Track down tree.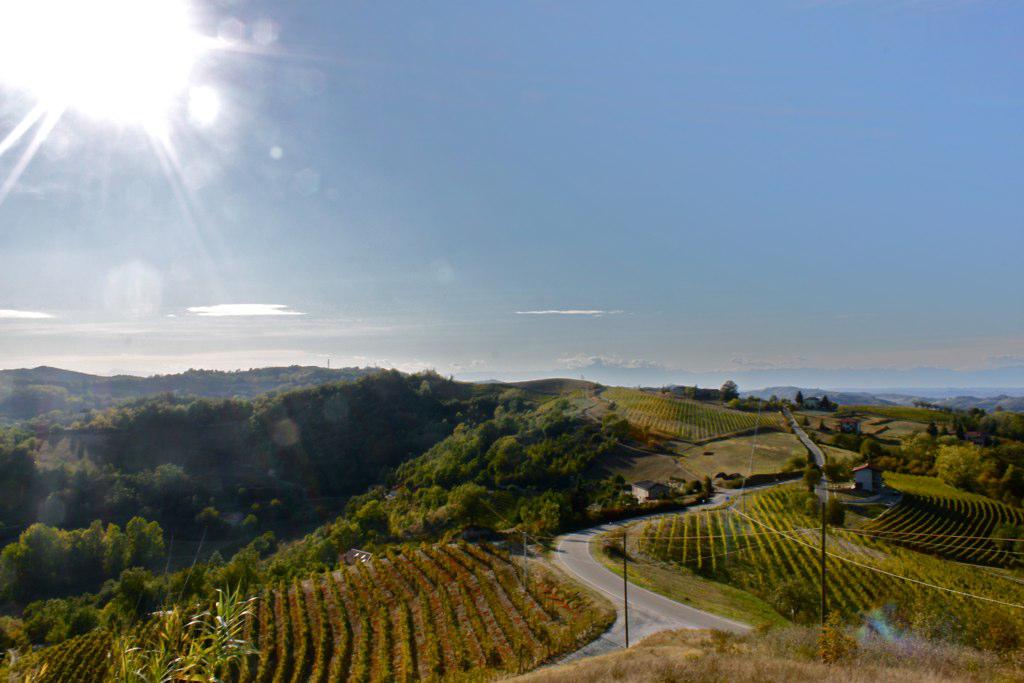
Tracked to <region>797, 390, 803, 409</region>.
